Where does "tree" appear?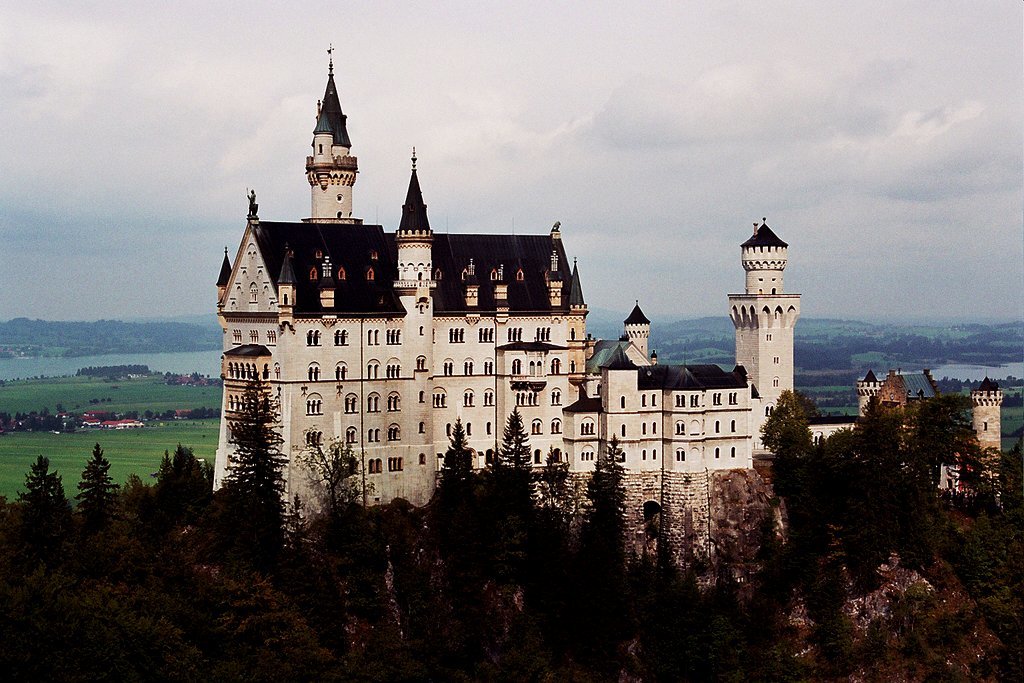
Appears at bbox(10, 469, 82, 560).
